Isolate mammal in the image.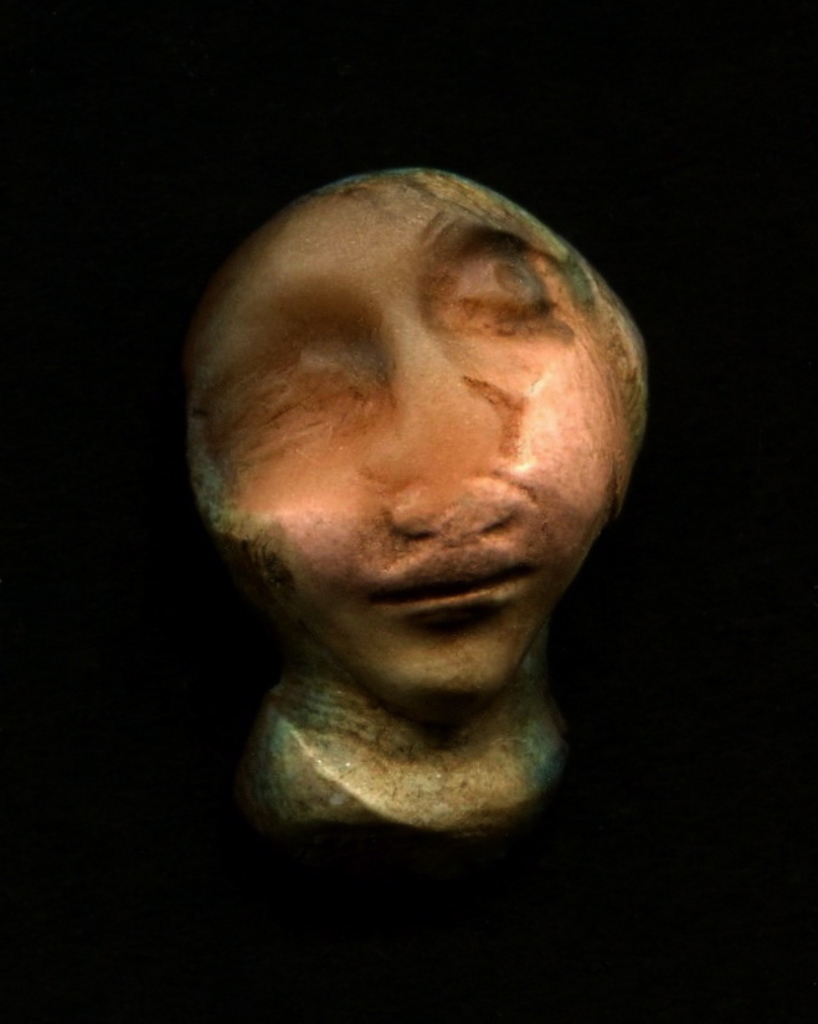
Isolated region: 160, 161, 642, 668.
